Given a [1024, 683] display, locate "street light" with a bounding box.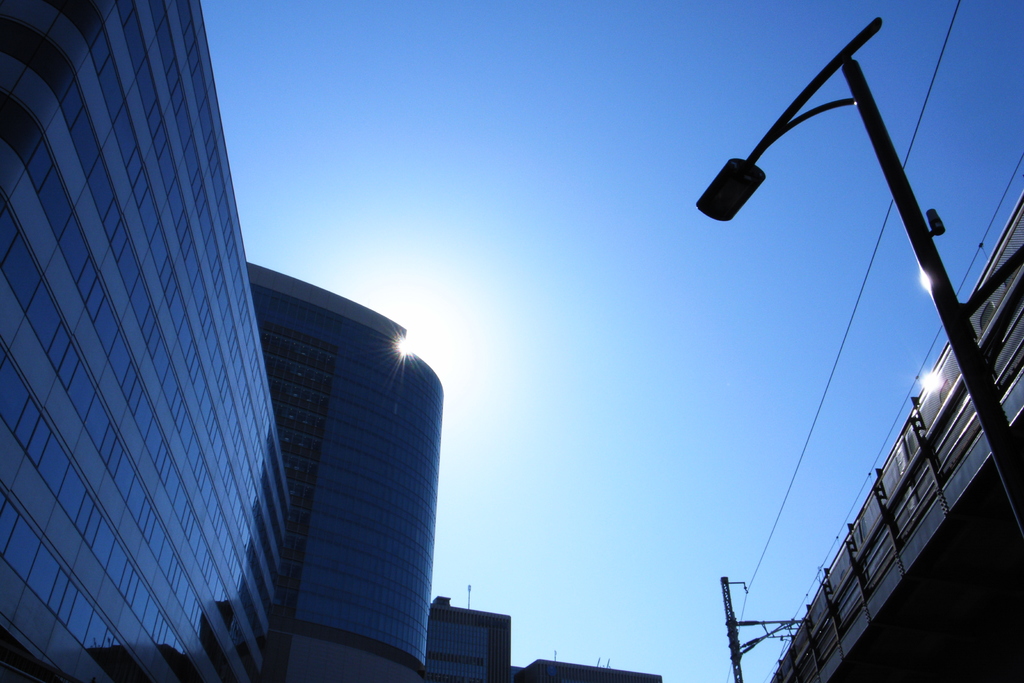
Located: (697,21,990,682).
